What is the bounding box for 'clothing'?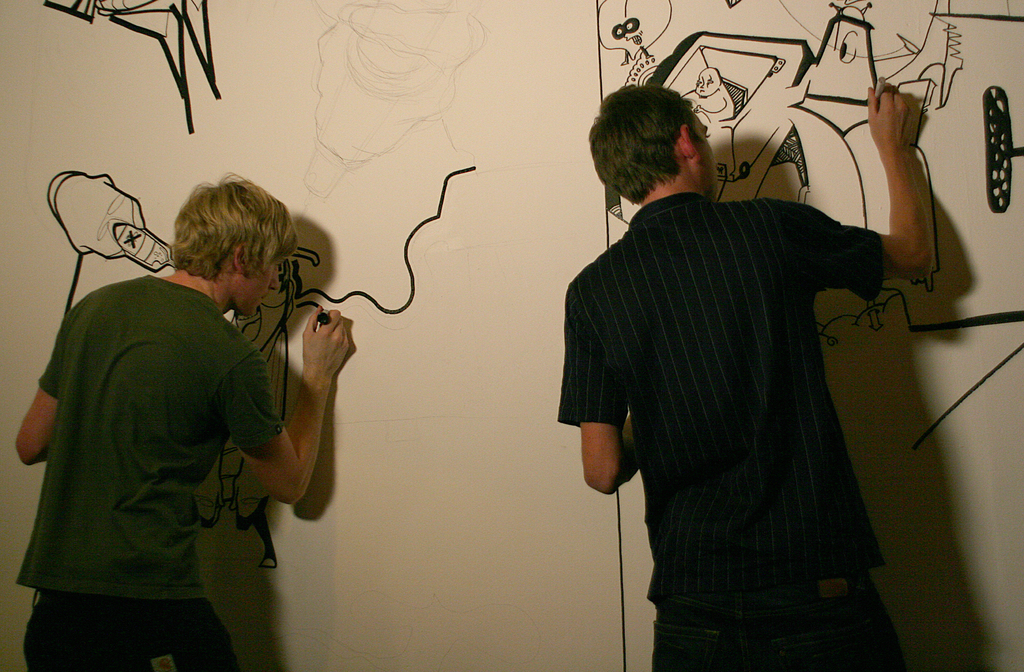
14, 273, 283, 671.
